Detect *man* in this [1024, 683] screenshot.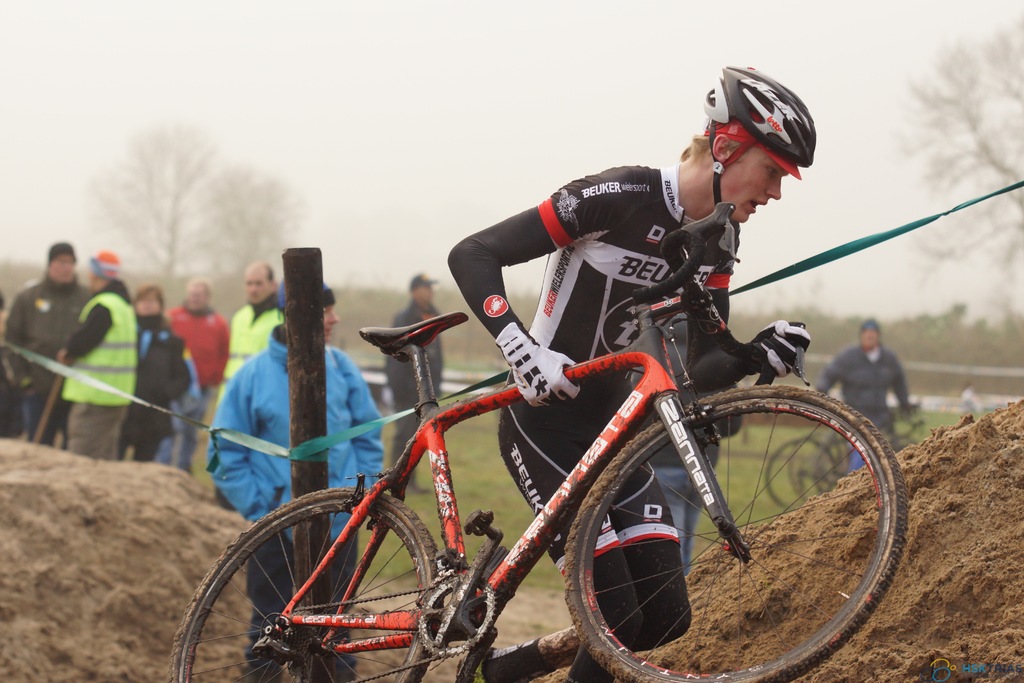
Detection: (445,62,810,682).
